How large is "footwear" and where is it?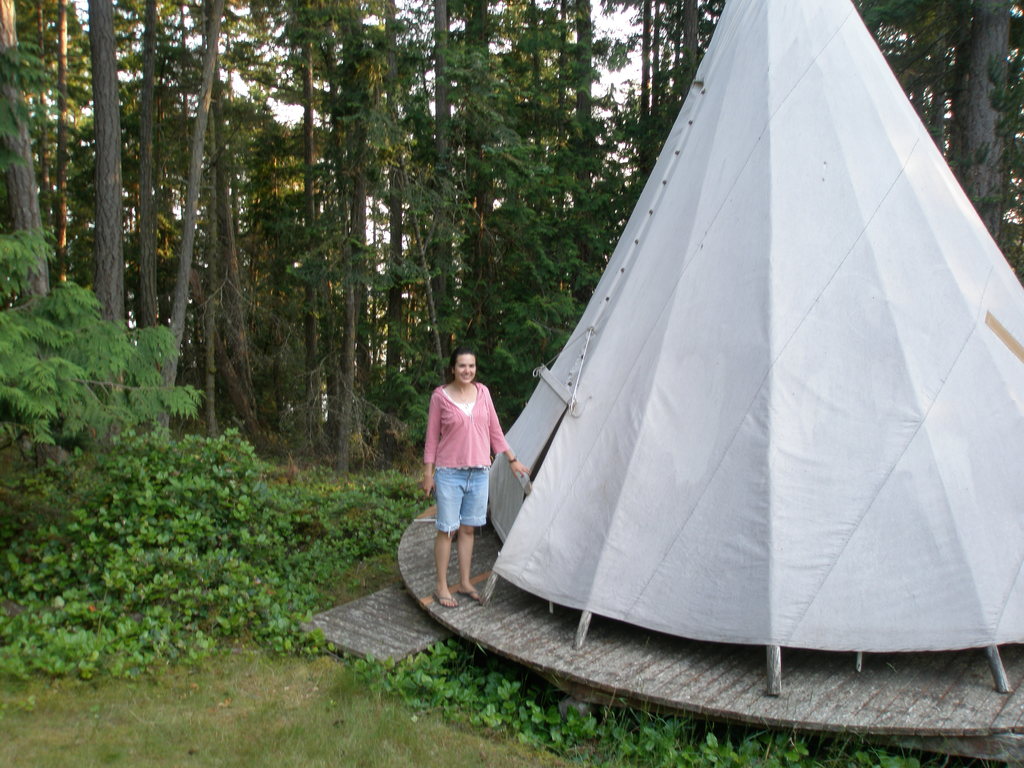
Bounding box: box(435, 594, 460, 605).
